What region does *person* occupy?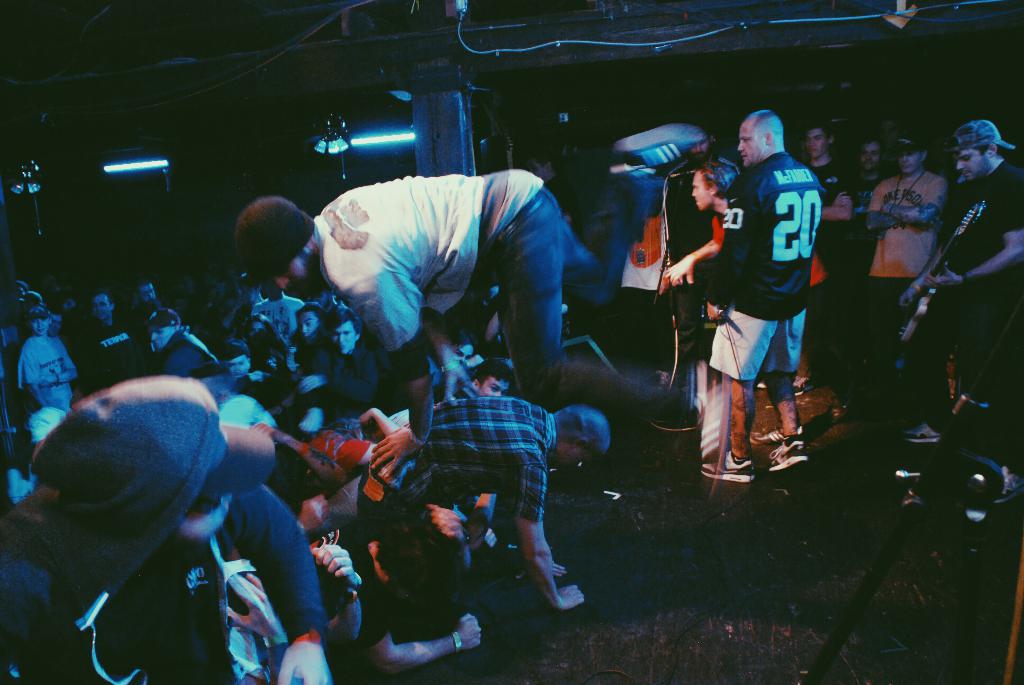
<bbox>79, 287, 143, 393</bbox>.
